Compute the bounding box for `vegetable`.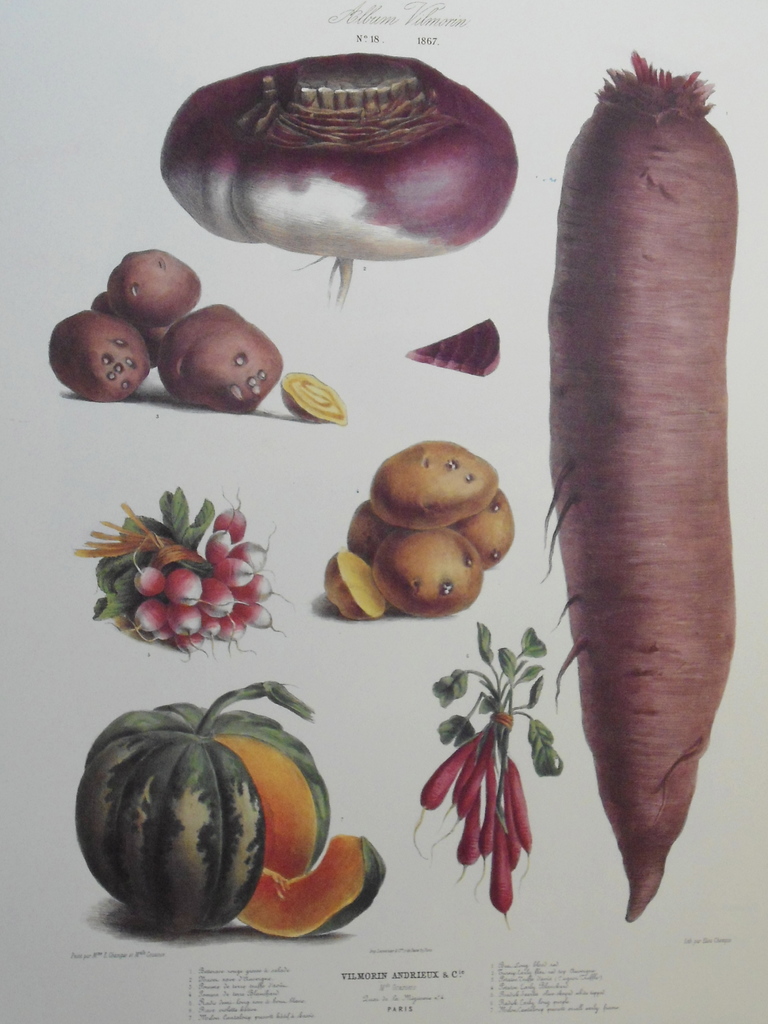
{"x1": 163, "y1": 57, "x2": 525, "y2": 260}.
